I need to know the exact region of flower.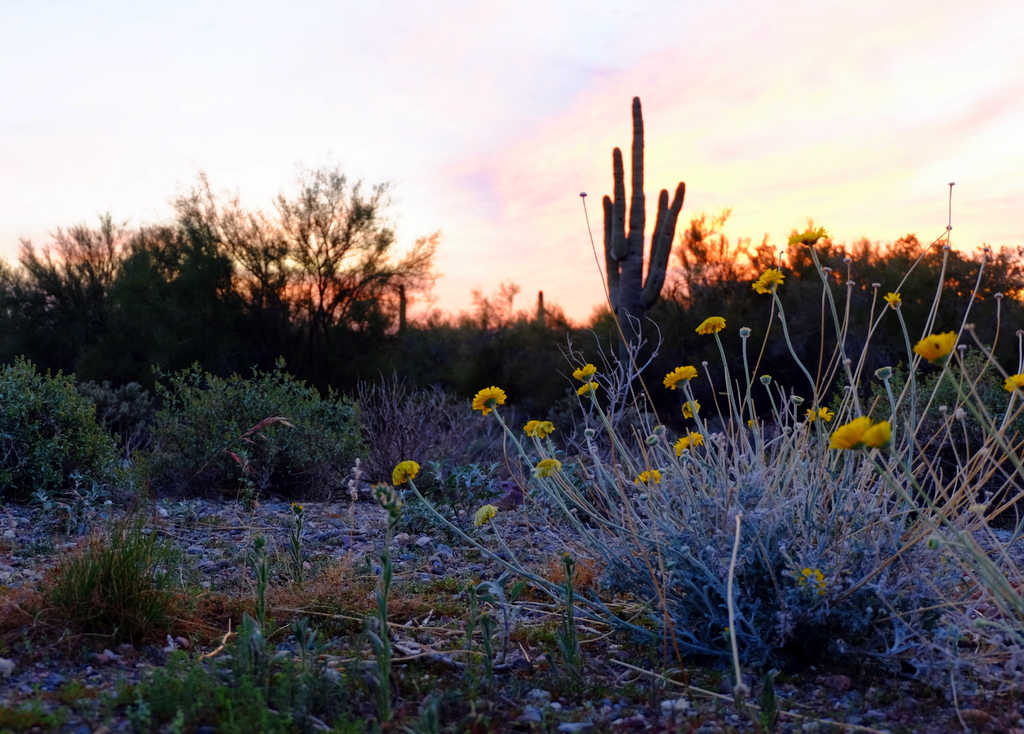
Region: left=916, top=329, right=957, bottom=361.
